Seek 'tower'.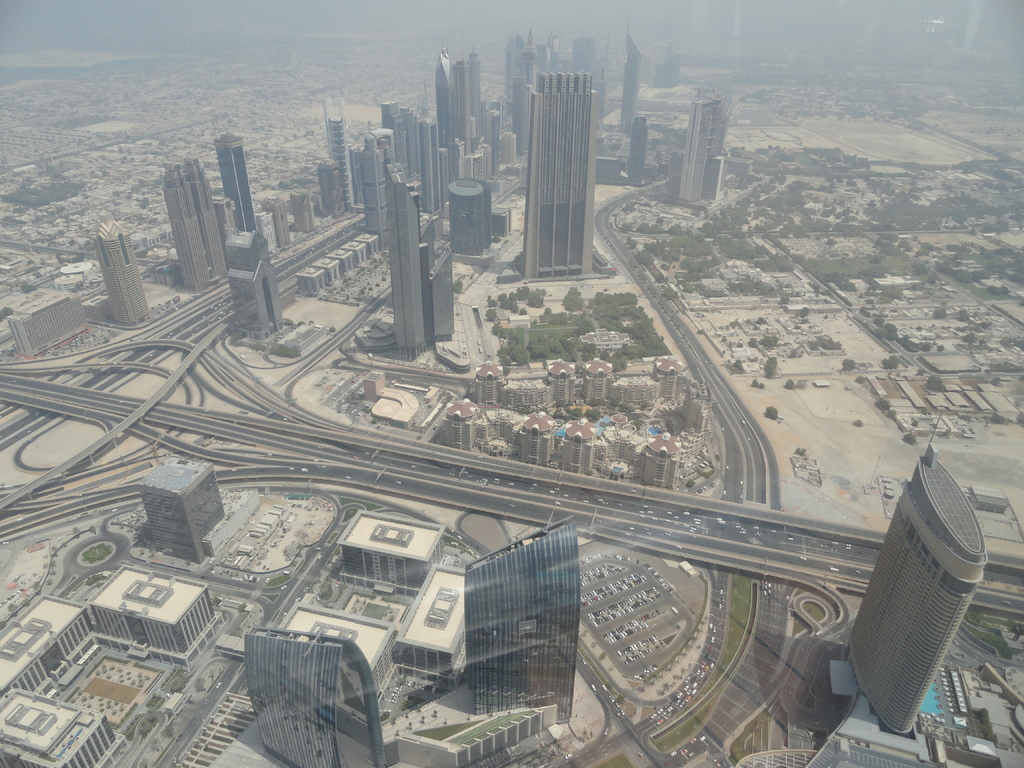
box=[382, 171, 449, 359].
